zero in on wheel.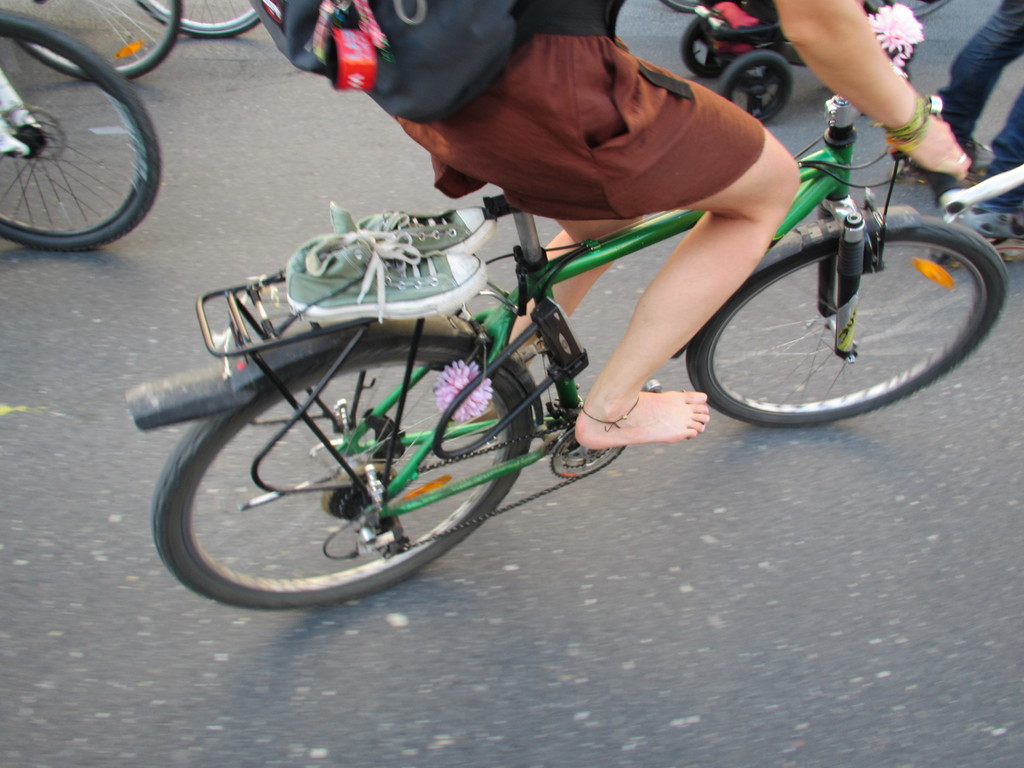
Zeroed in: [left=657, top=0, right=696, bottom=11].
